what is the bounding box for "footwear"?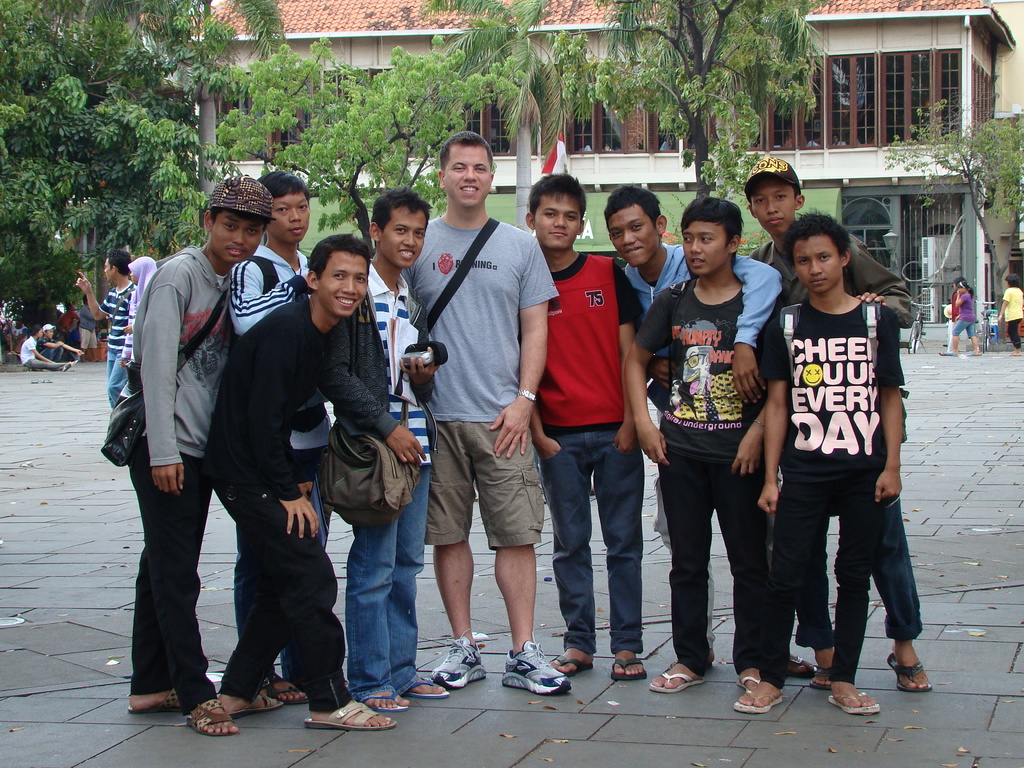
region(351, 684, 412, 715).
